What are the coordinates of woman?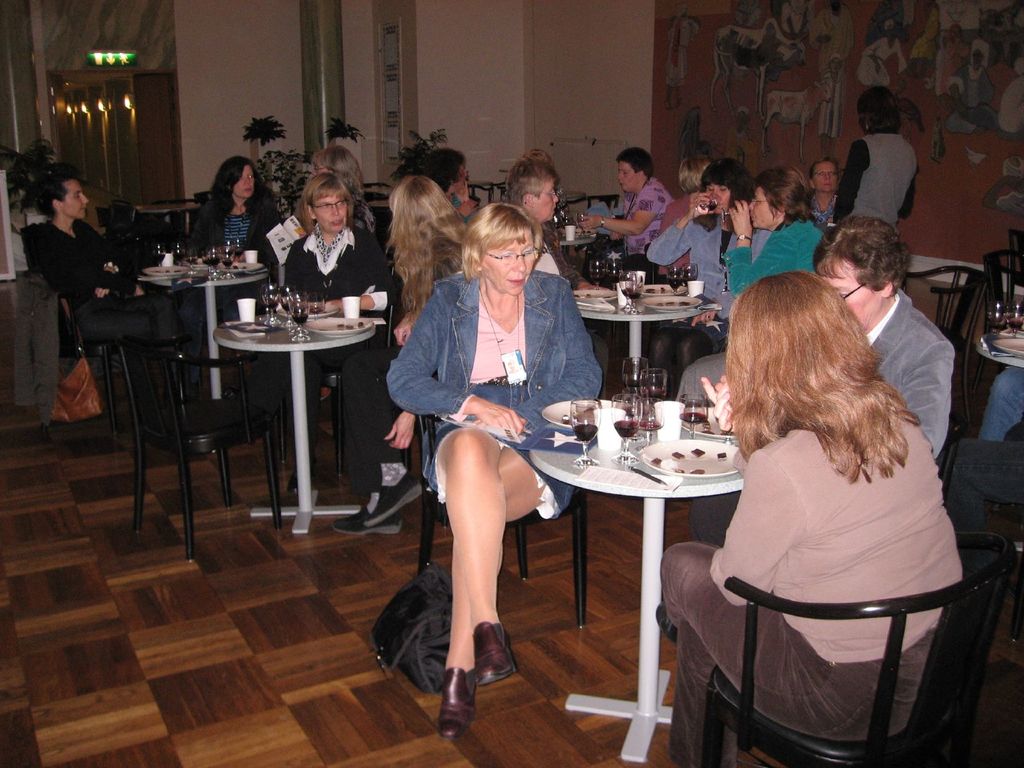
bbox=(428, 149, 477, 220).
